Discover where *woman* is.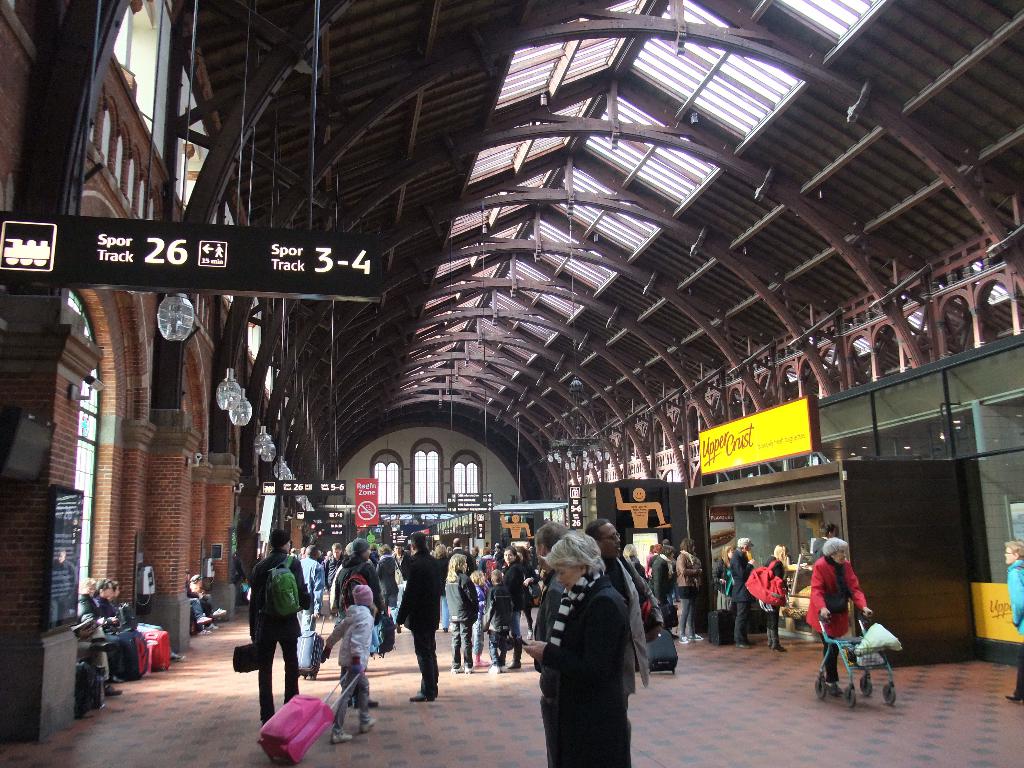
Discovered at (left=809, top=536, right=875, bottom=685).
